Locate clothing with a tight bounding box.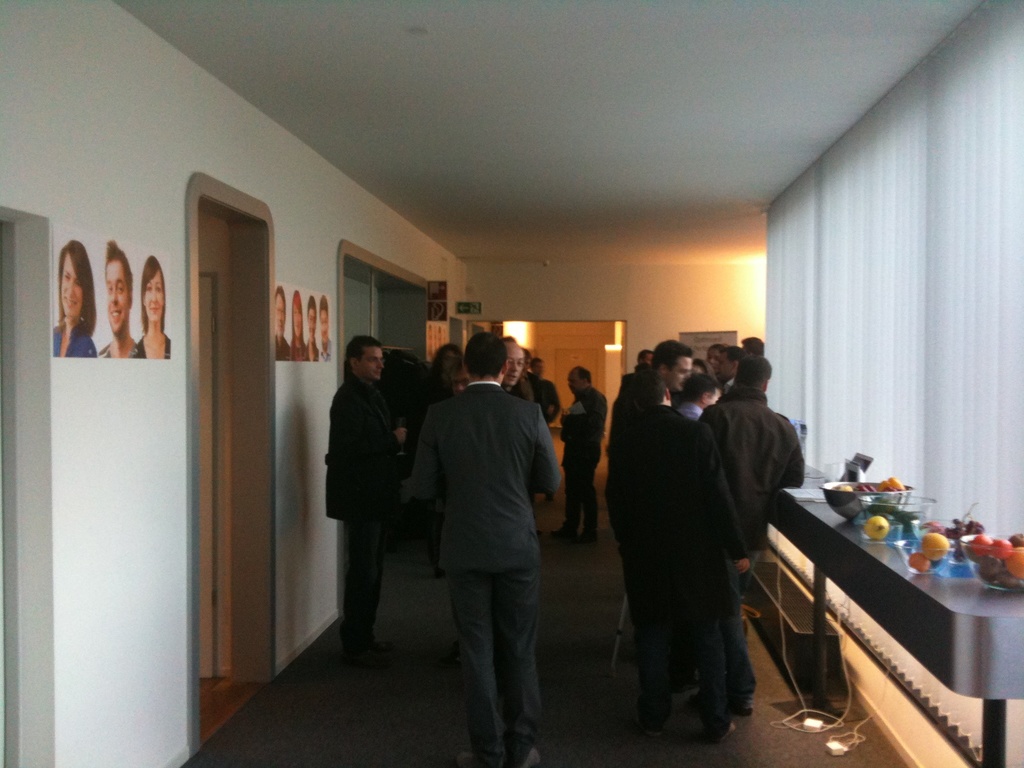
403, 378, 577, 741.
